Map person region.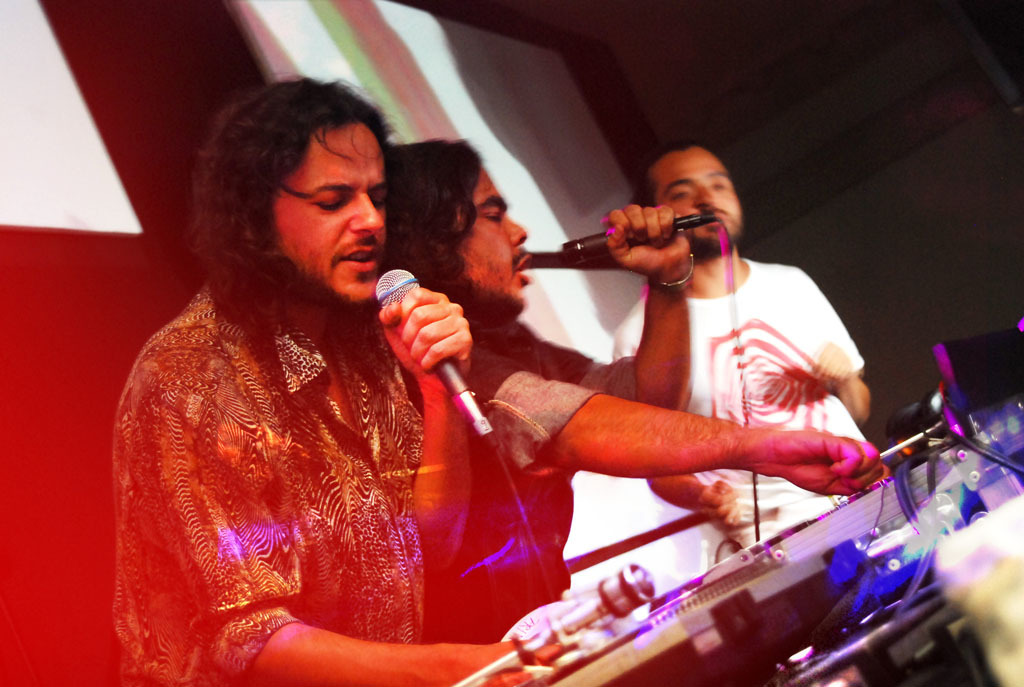
Mapped to (369,129,878,641).
